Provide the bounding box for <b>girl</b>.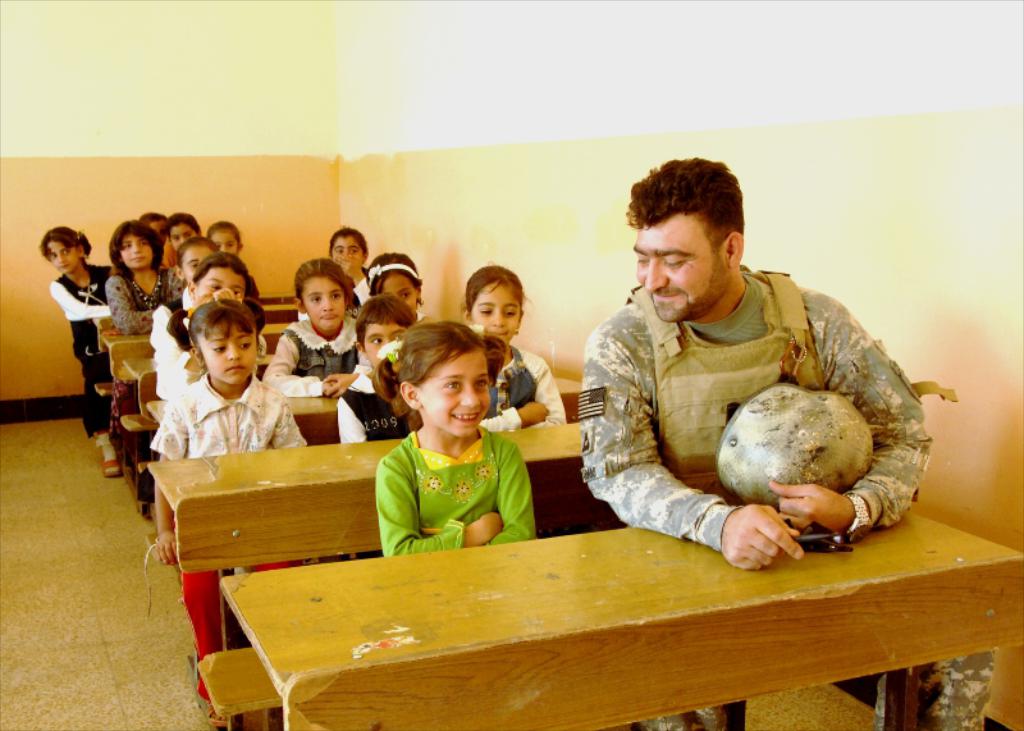
[146,298,307,730].
